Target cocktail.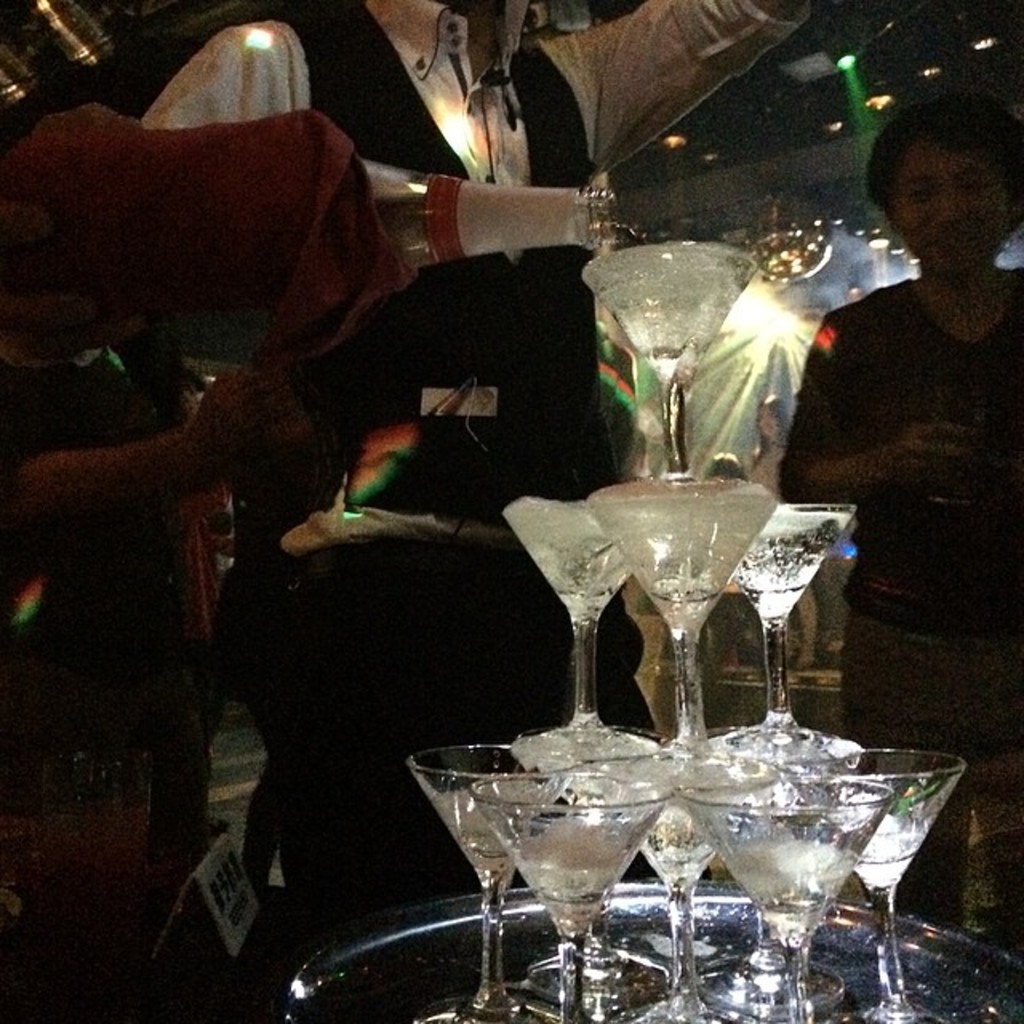
Target region: left=726, top=501, right=851, bottom=747.
